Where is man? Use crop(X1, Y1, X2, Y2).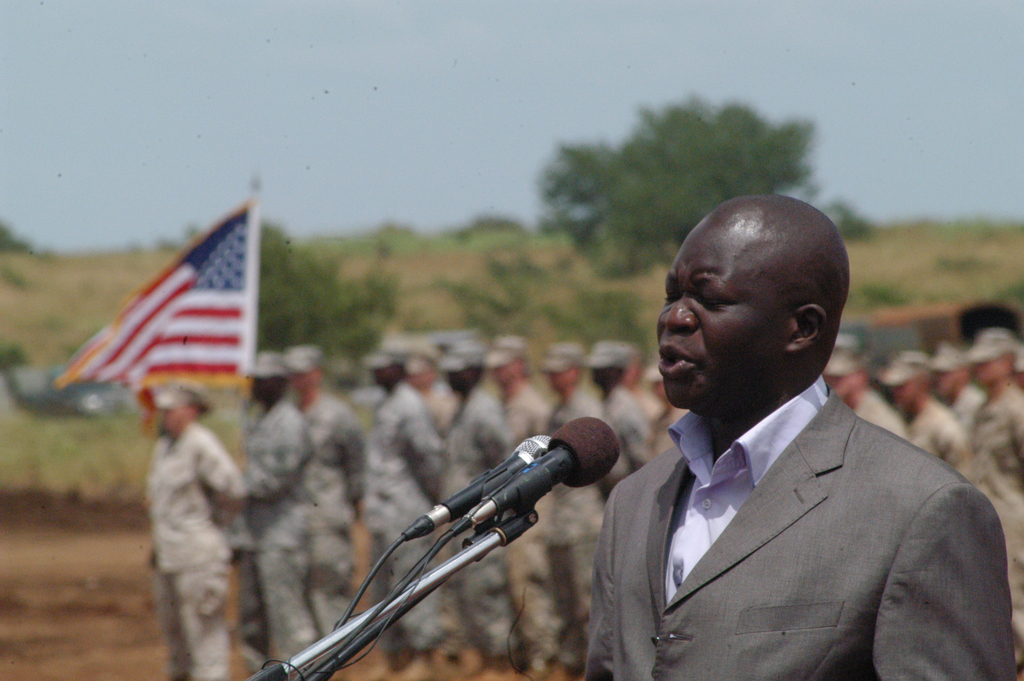
crop(588, 181, 1007, 680).
